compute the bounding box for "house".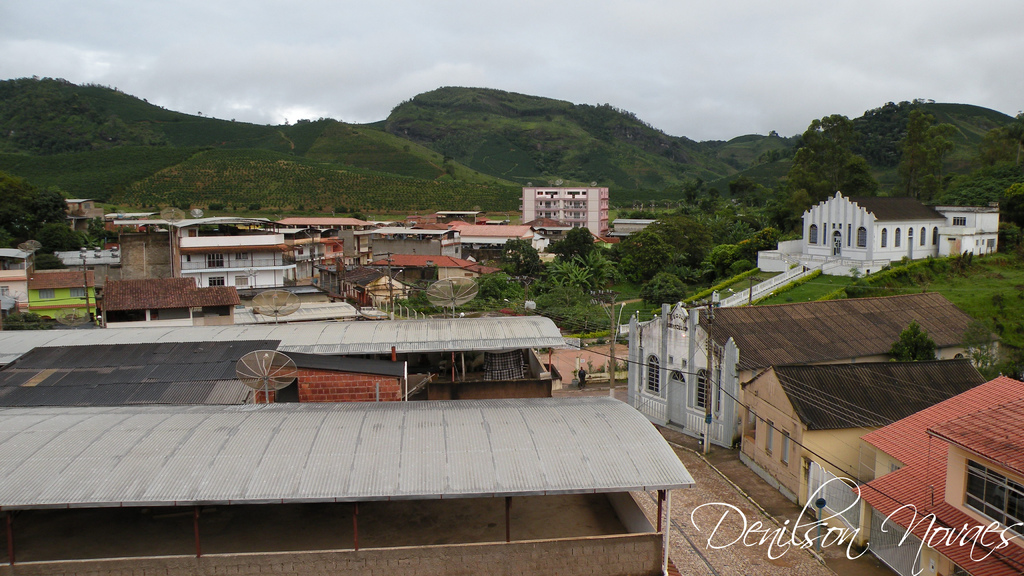
region(516, 180, 611, 235).
